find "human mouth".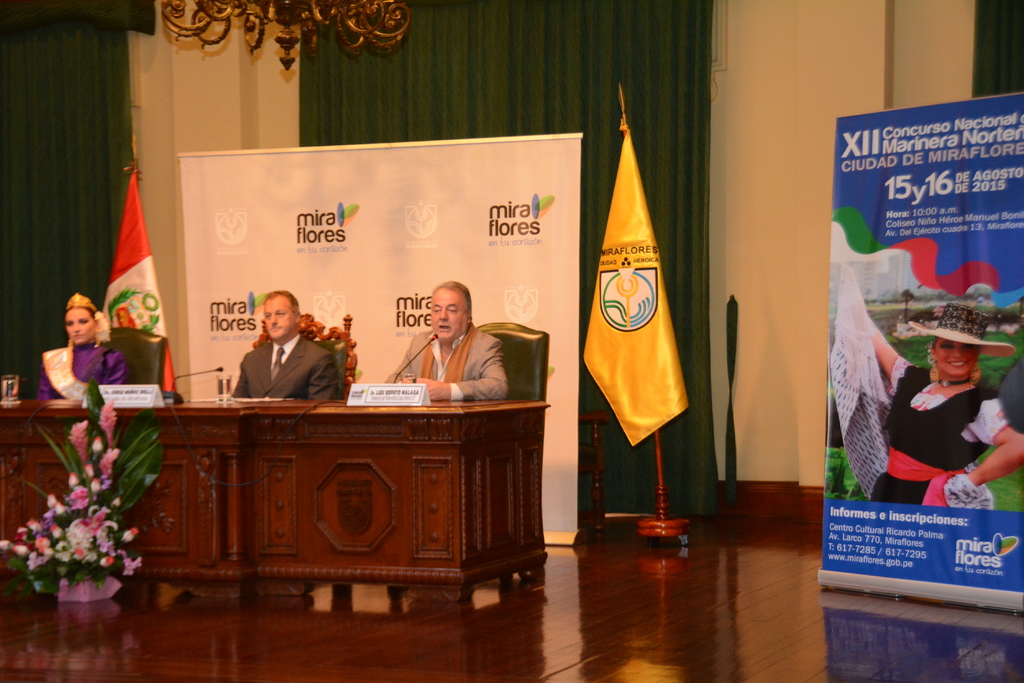
crop(69, 332, 84, 341).
